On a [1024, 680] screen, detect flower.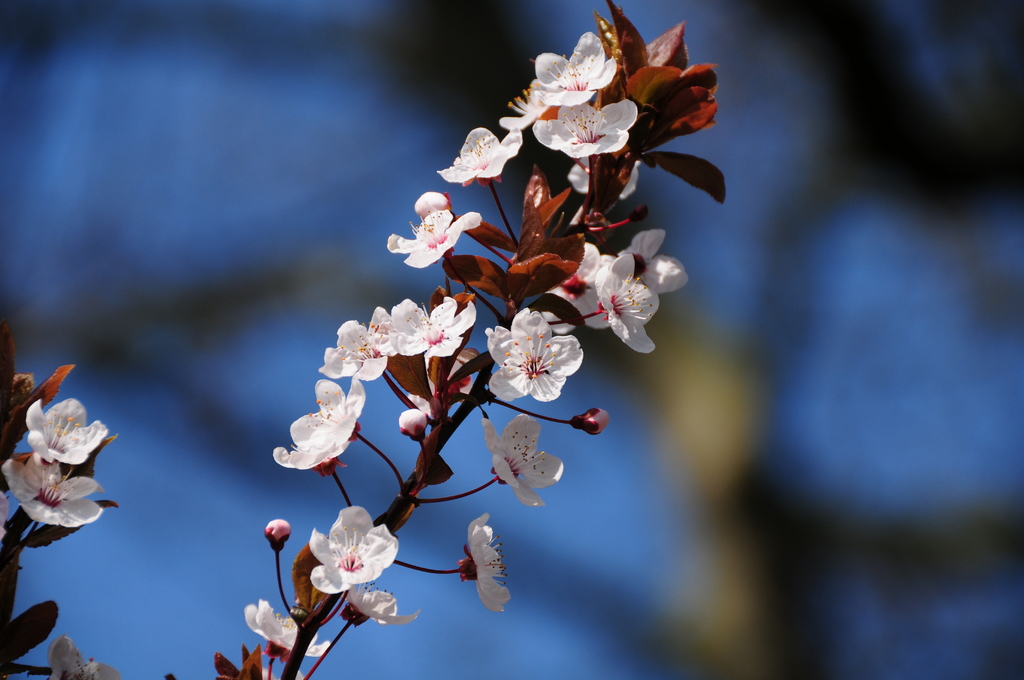
(left=502, top=82, right=551, bottom=119).
